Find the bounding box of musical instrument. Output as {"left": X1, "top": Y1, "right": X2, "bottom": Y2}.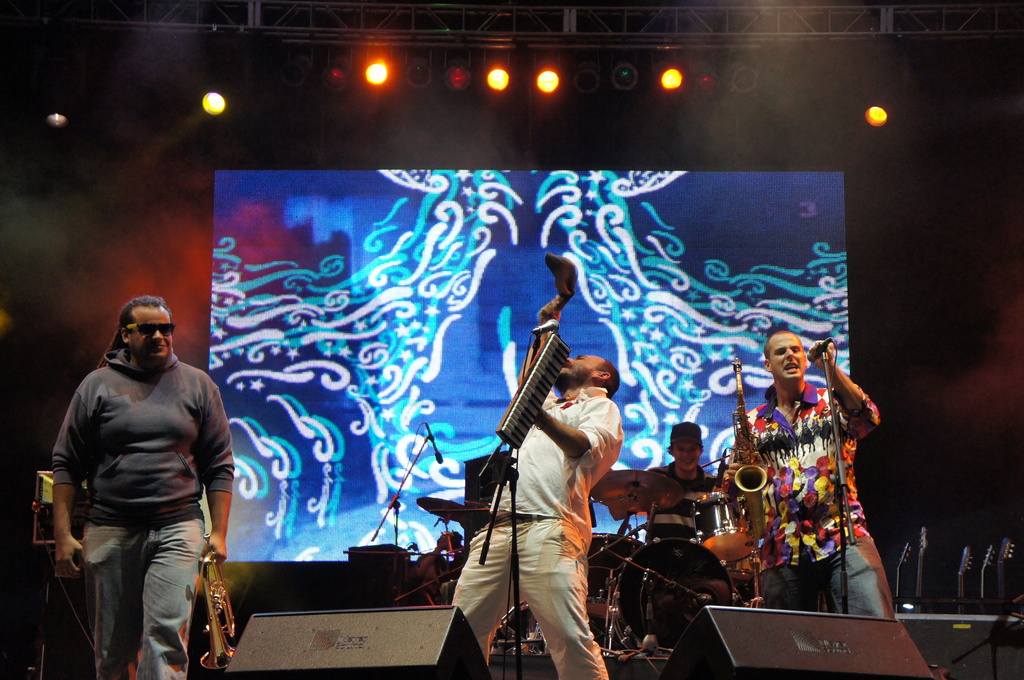
{"left": 581, "top": 528, "right": 649, "bottom": 626}.
